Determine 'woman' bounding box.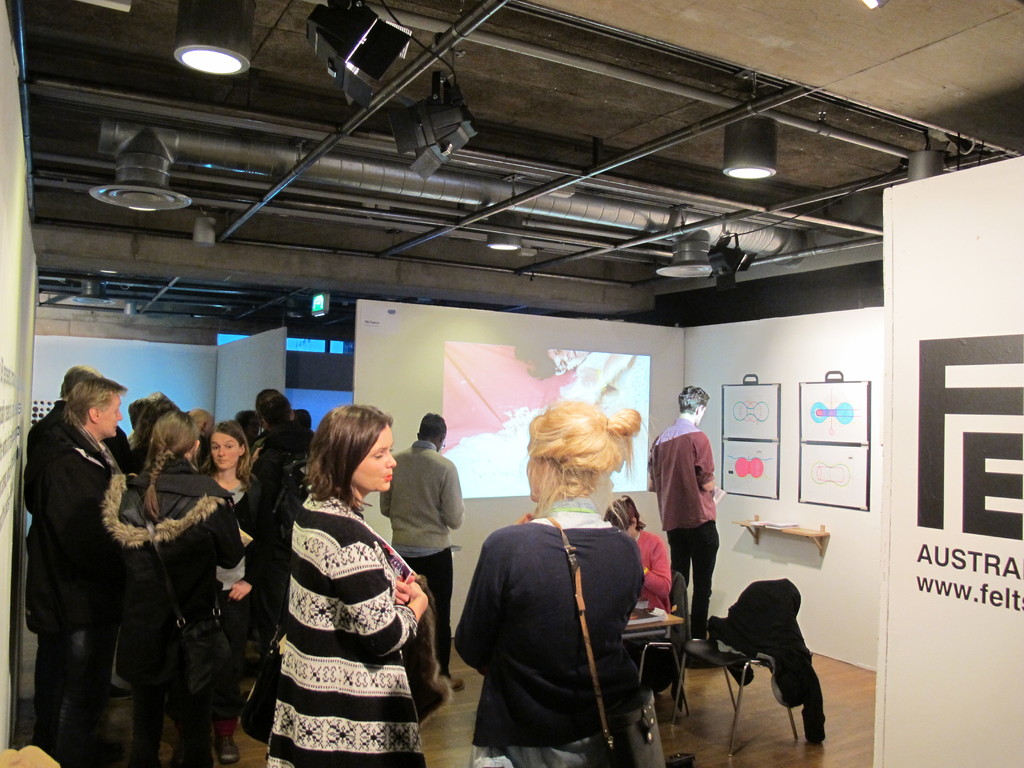
Determined: x1=605, y1=495, x2=671, y2=611.
